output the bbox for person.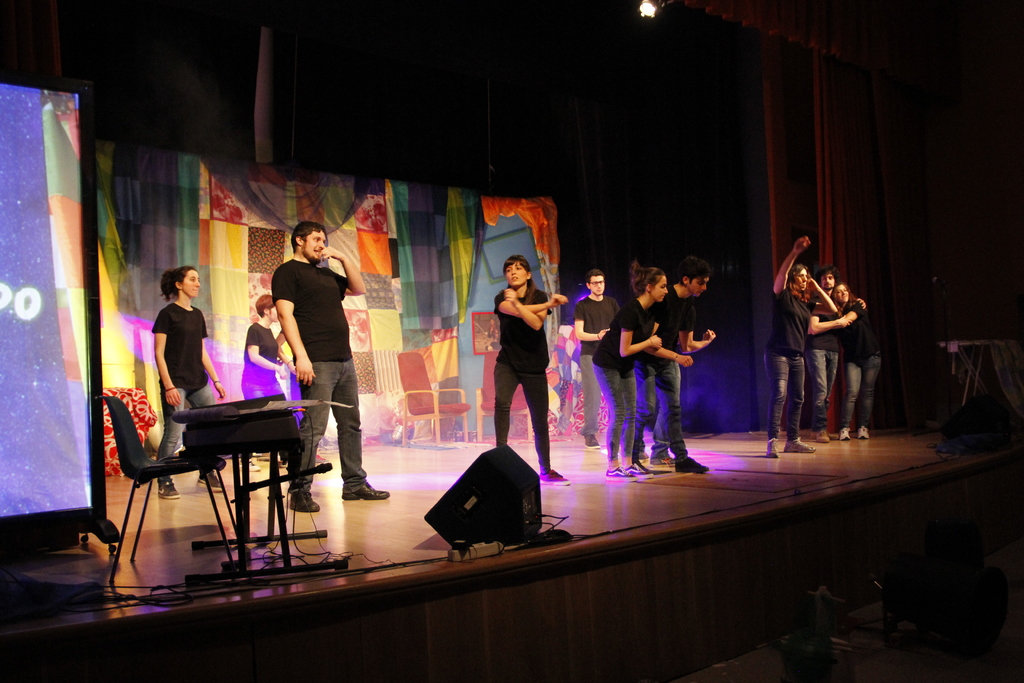
bbox=(809, 269, 863, 443).
